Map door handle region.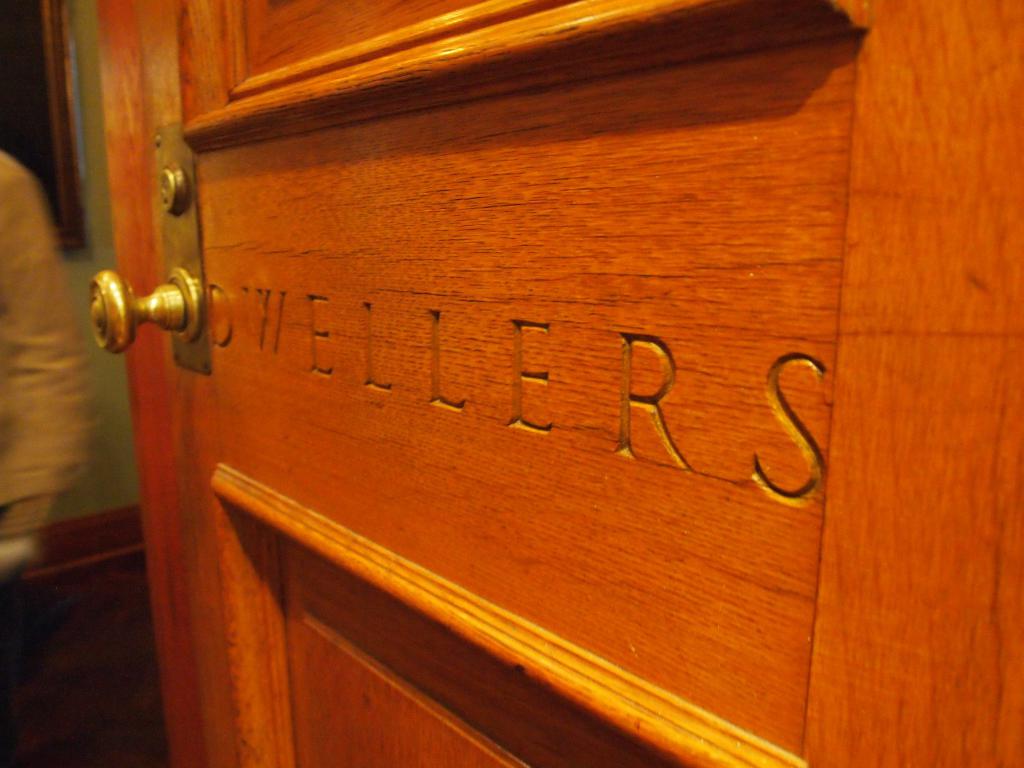
Mapped to 87,111,210,383.
